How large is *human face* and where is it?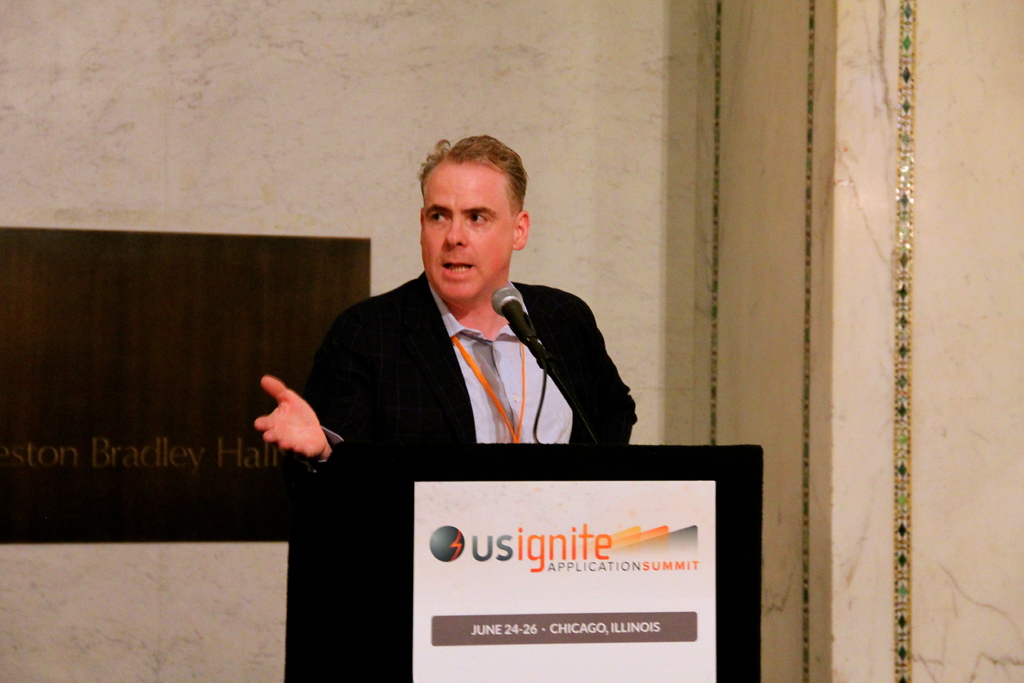
Bounding box: box=[422, 157, 518, 304].
